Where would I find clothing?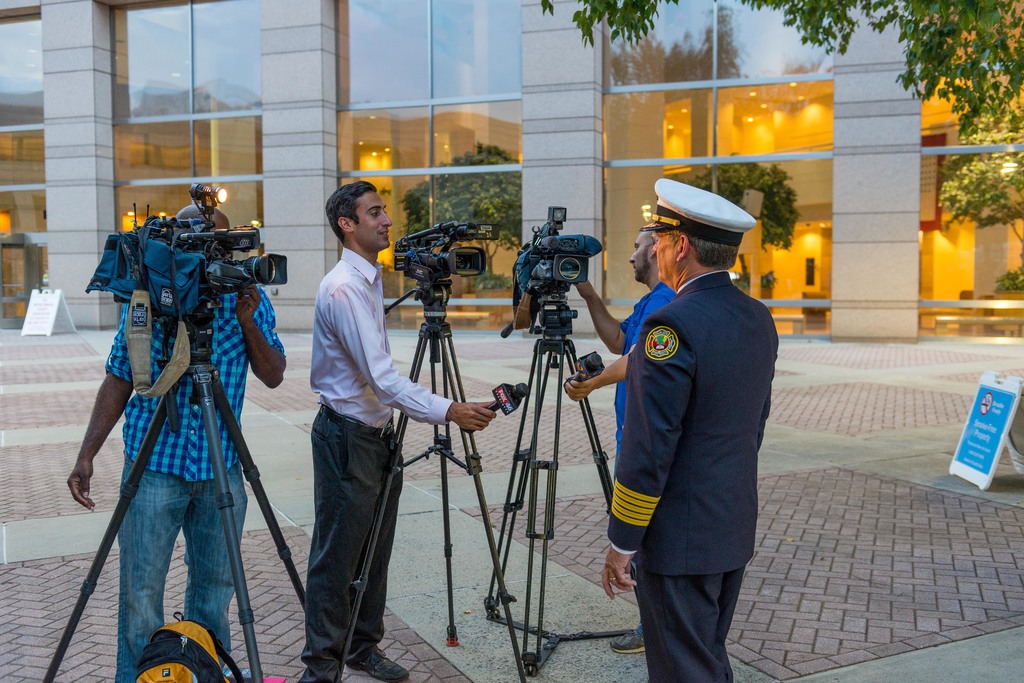
At Rect(597, 193, 787, 660).
